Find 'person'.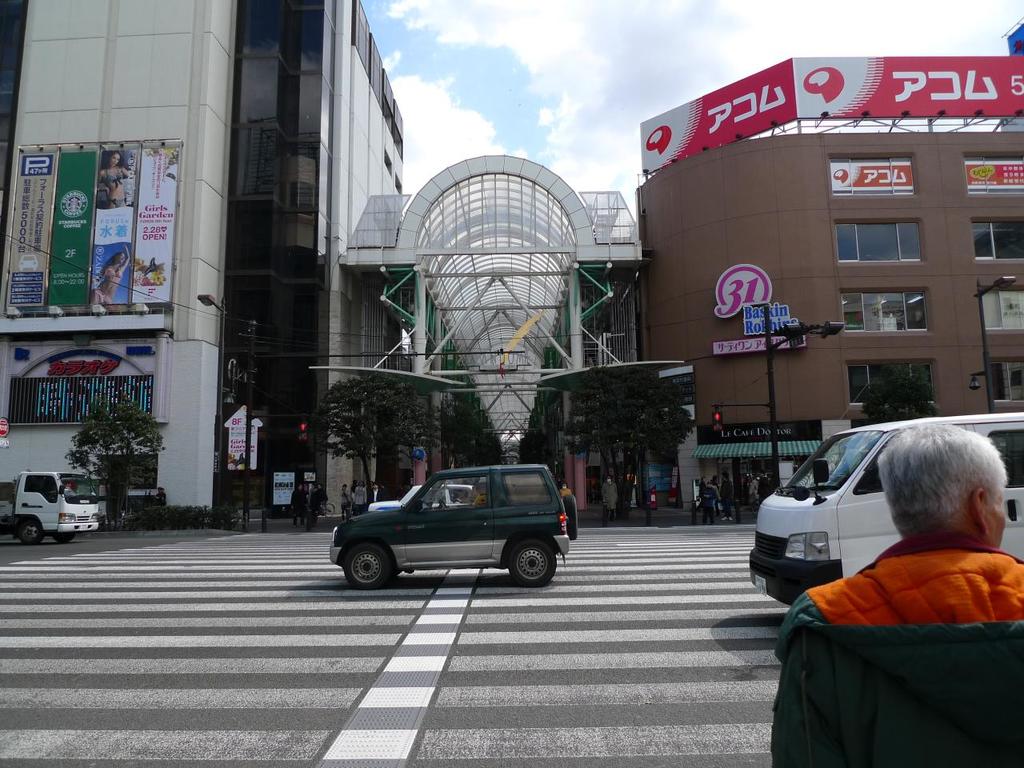
x1=90 y1=242 x2=134 y2=298.
